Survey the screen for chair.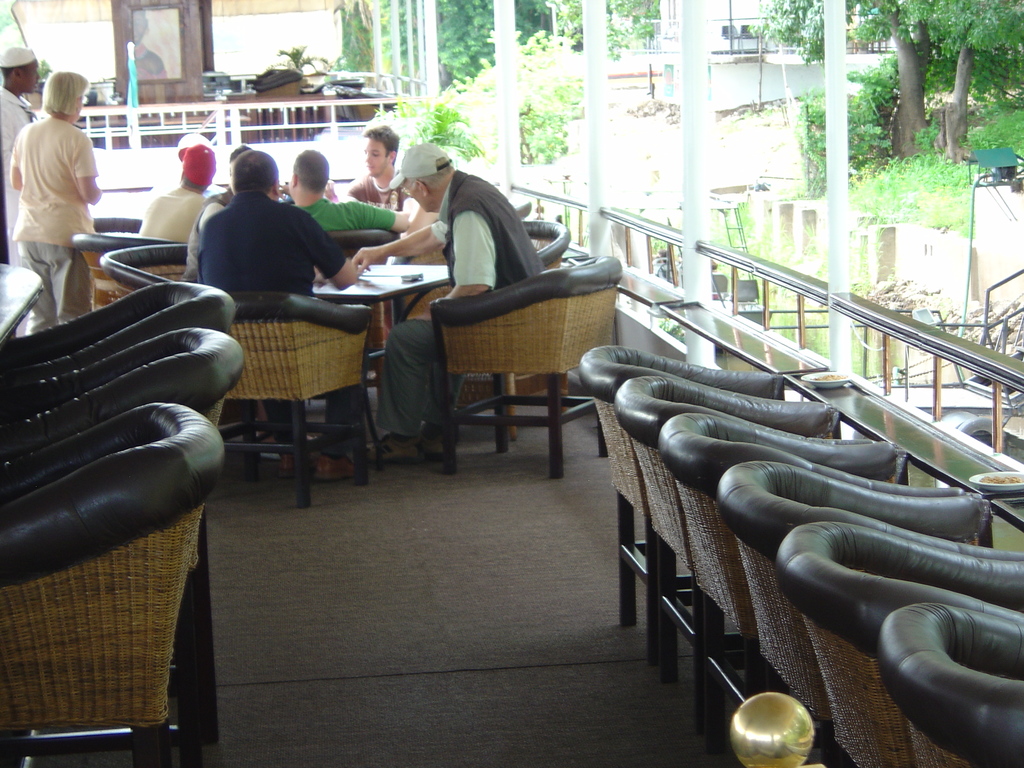
Survey found: x1=388 y1=218 x2=577 y2=413.
